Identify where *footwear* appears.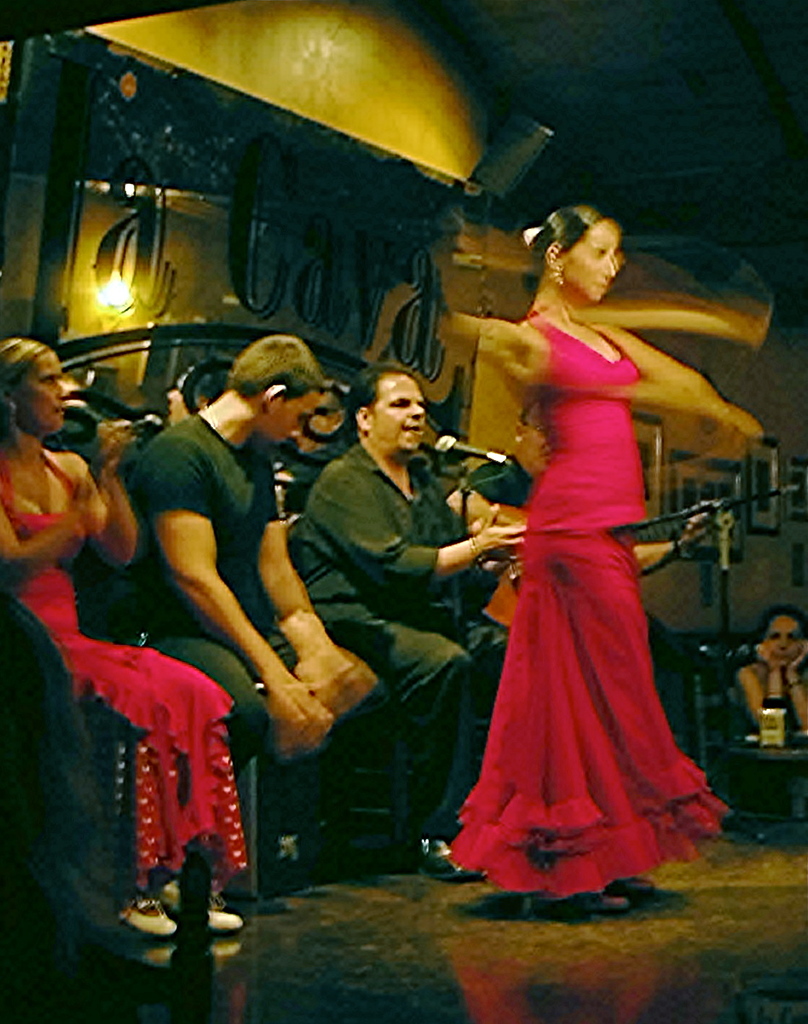
Appears at <bbox>418, 846, 492, 880</bbox>.
